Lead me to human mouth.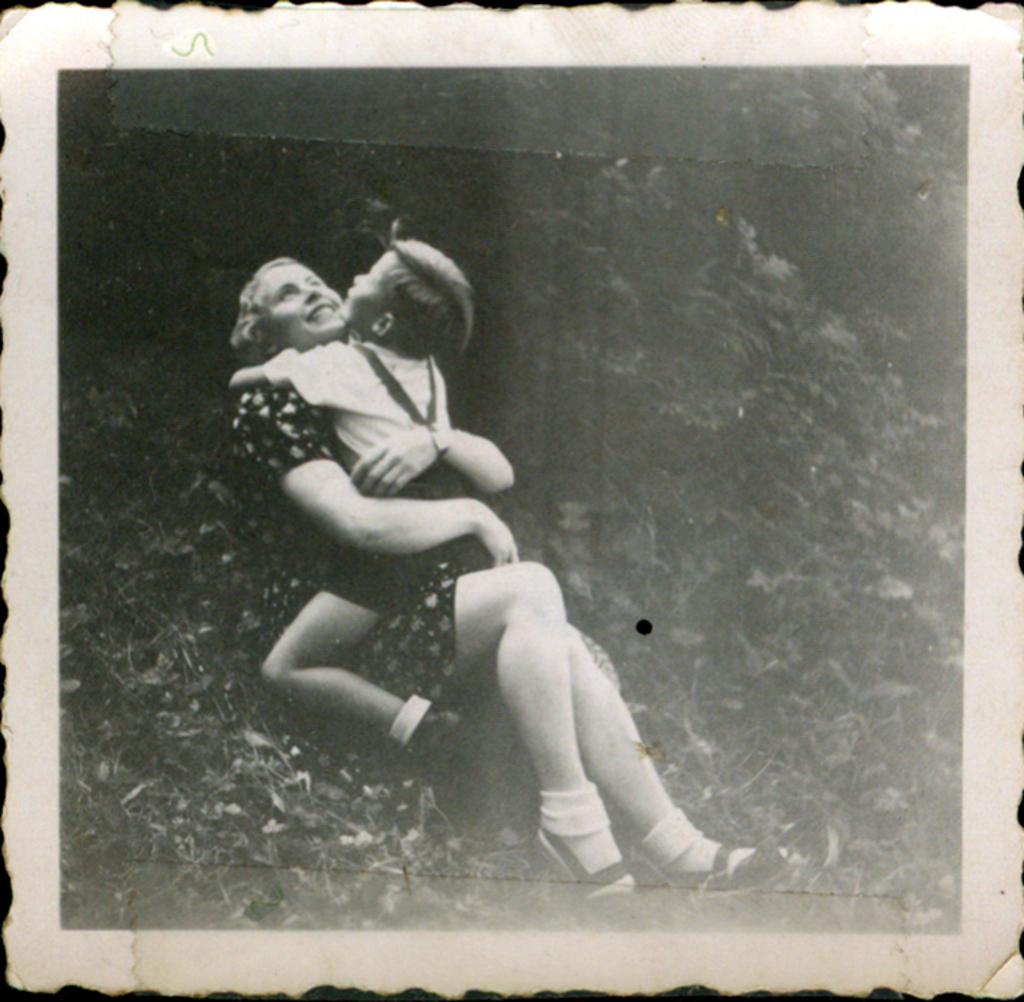
Lead to x1=306, y1=298, x2=337, y2=321.
